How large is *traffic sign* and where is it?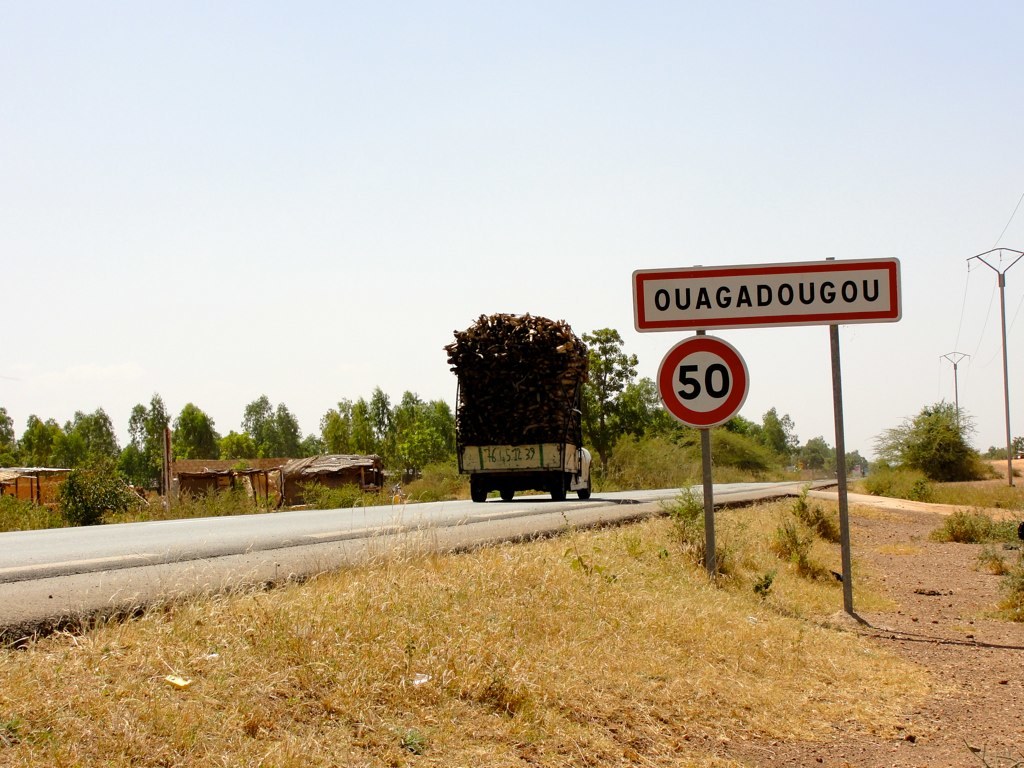
Bounding box: (653, 334, 752, 428).
